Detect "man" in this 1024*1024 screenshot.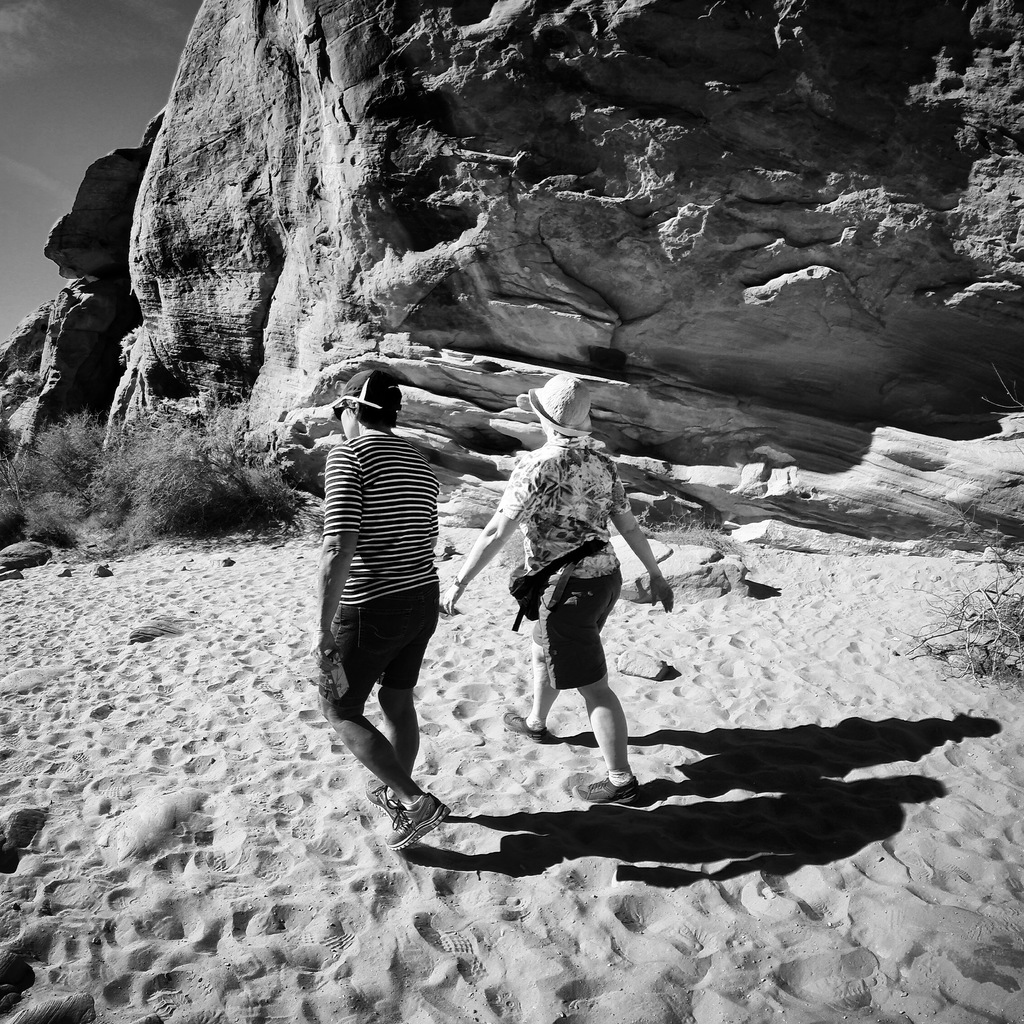
Detection: x1=308, y1=355, x2=480, y2=845.
